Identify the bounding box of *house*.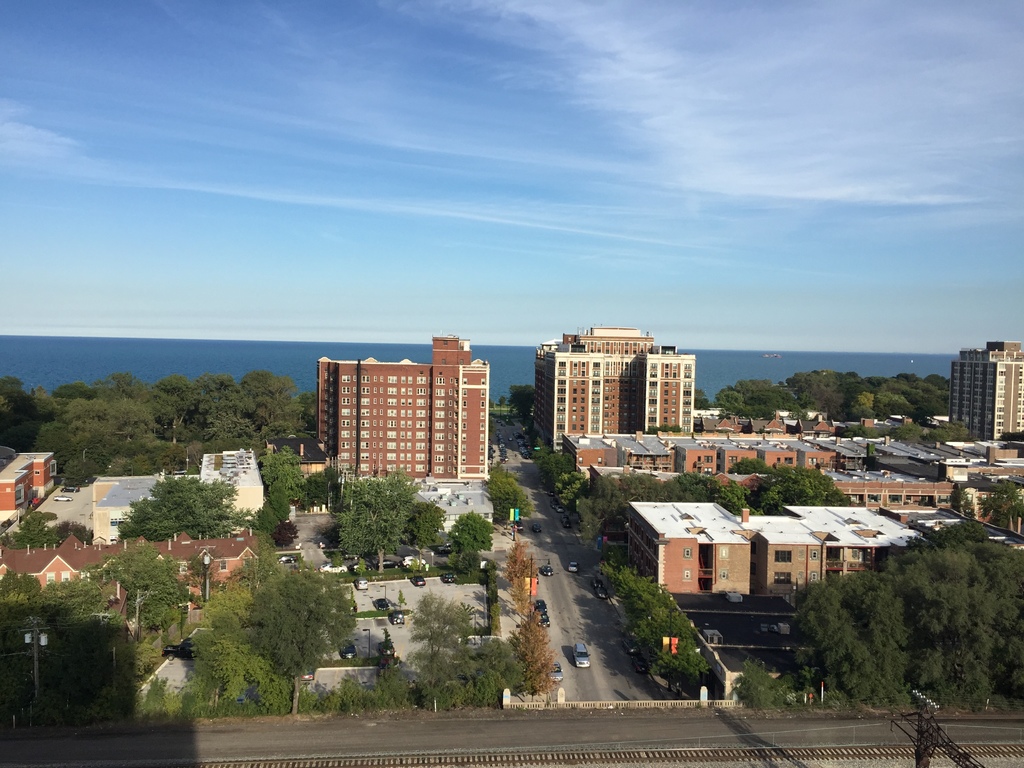
region(915, 430, 954, 476).
